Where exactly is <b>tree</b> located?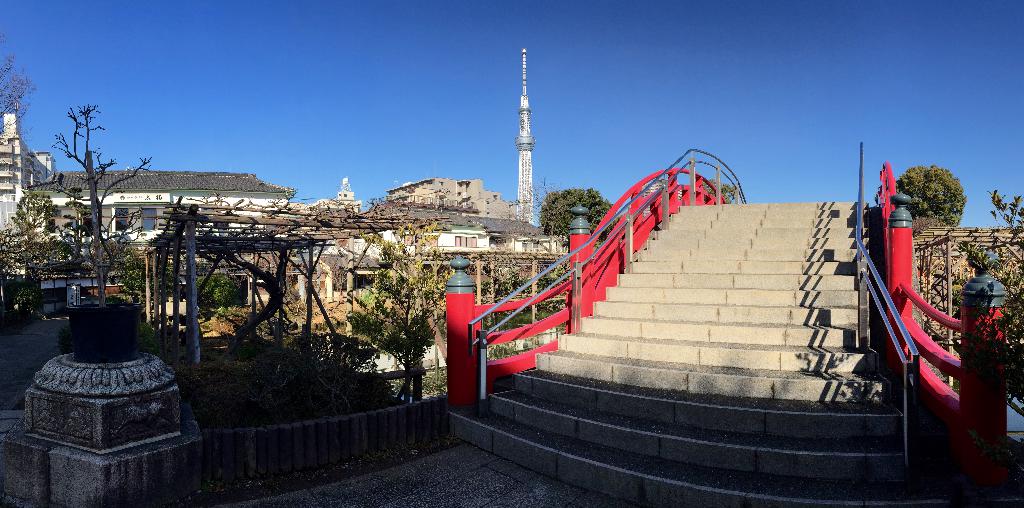
Its bounding box is detection(539, 182, 623, 237).
